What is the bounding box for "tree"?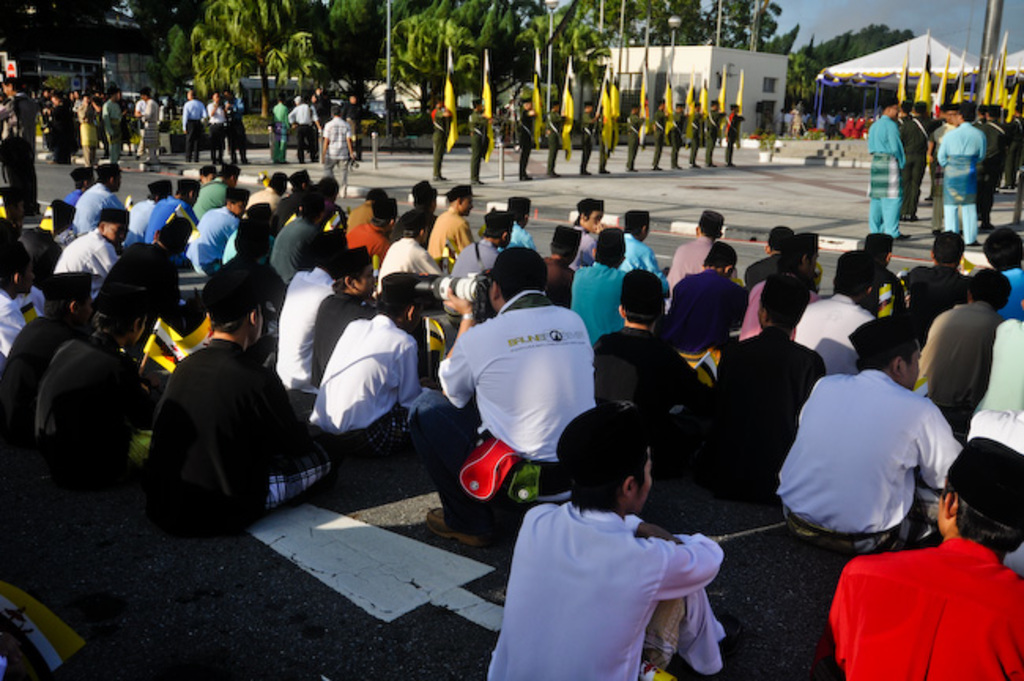
[0,0,195,68].
